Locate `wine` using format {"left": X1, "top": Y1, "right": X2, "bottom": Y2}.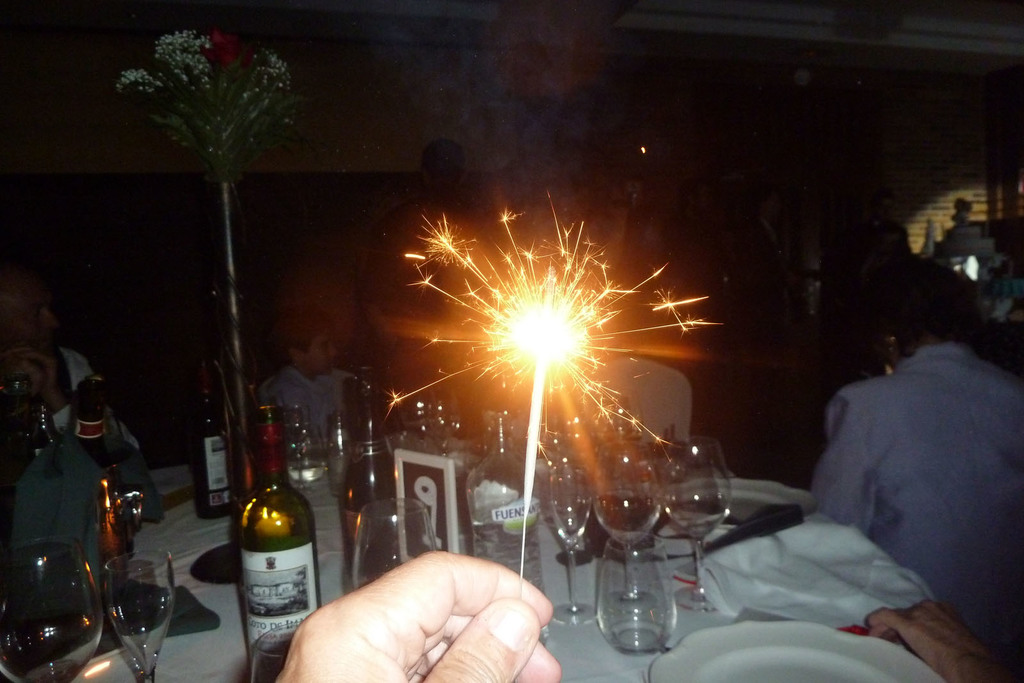
{"left": 340, "top": 365, "right": 399, "bottom": 590}.
